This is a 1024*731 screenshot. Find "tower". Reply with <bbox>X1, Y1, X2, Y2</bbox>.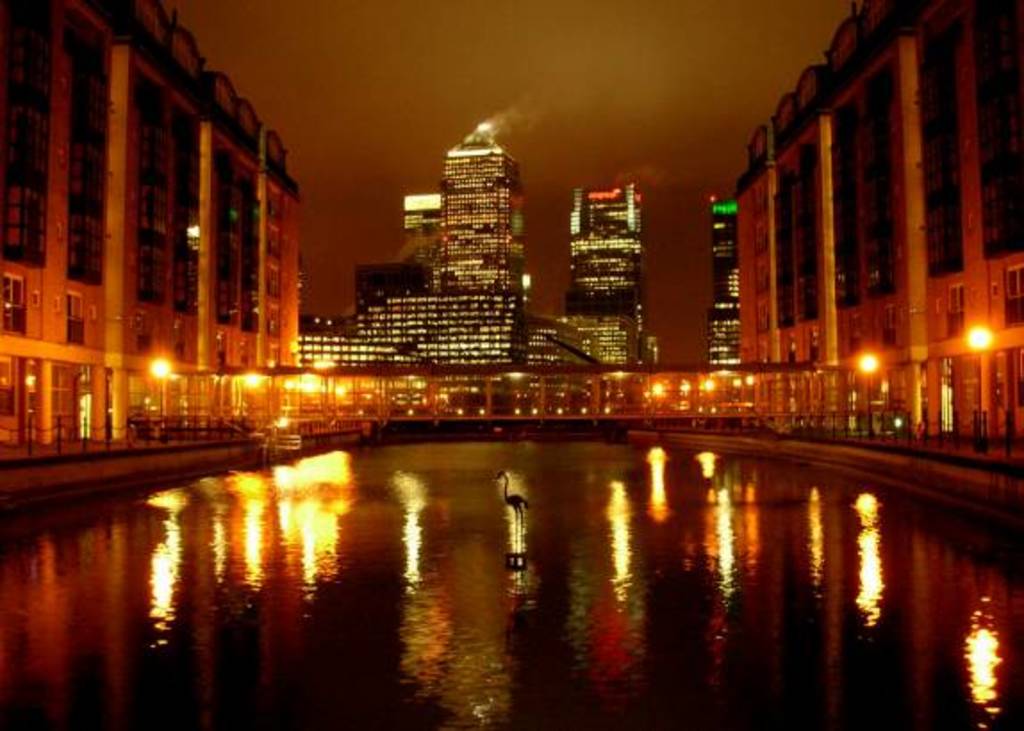
<bbox>403, 123, 521, 292</bbox>.
